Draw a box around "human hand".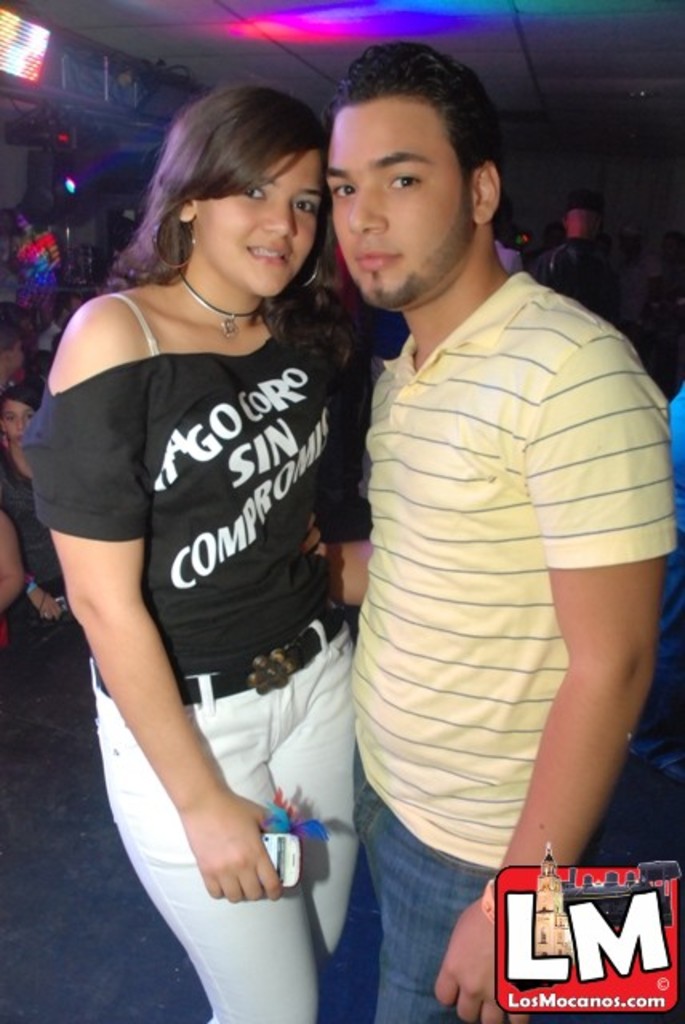
x1=34 y1=589 x2=61 y2=624.
